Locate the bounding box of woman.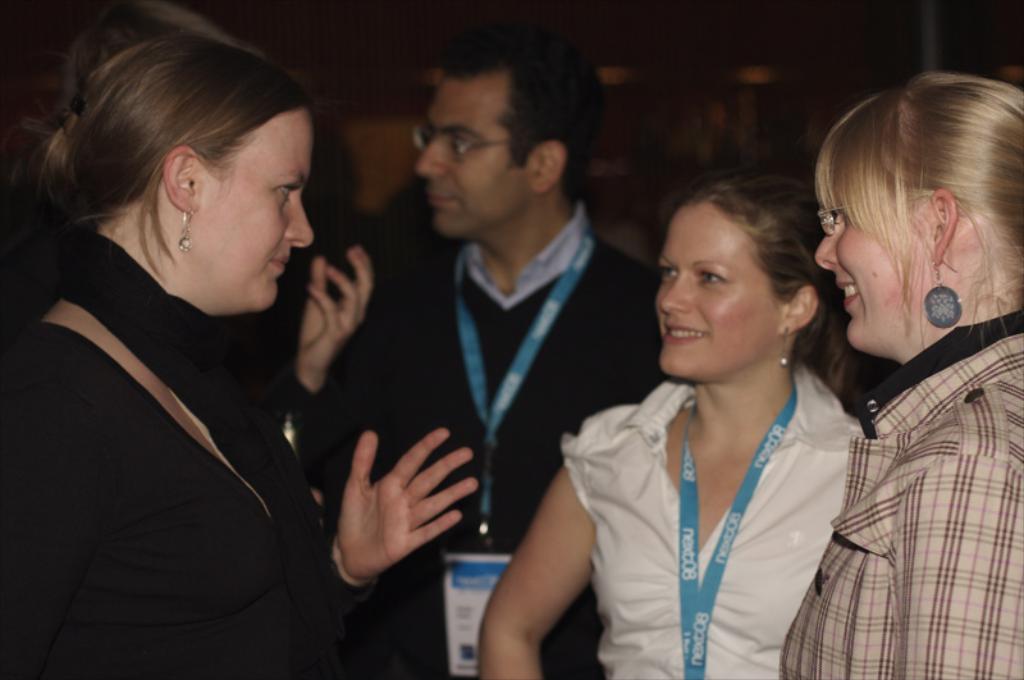
Bounding box: [left=0, top=28, right=477, bottom=679].
